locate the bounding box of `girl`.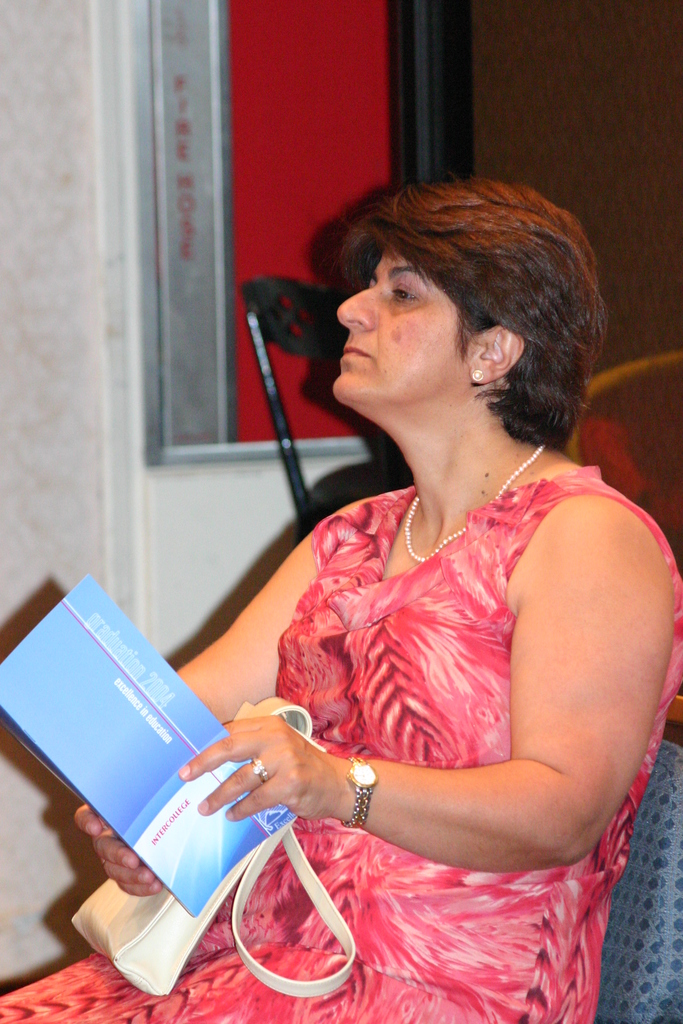
Bounding box: box(0, 179, 682, 1023).
